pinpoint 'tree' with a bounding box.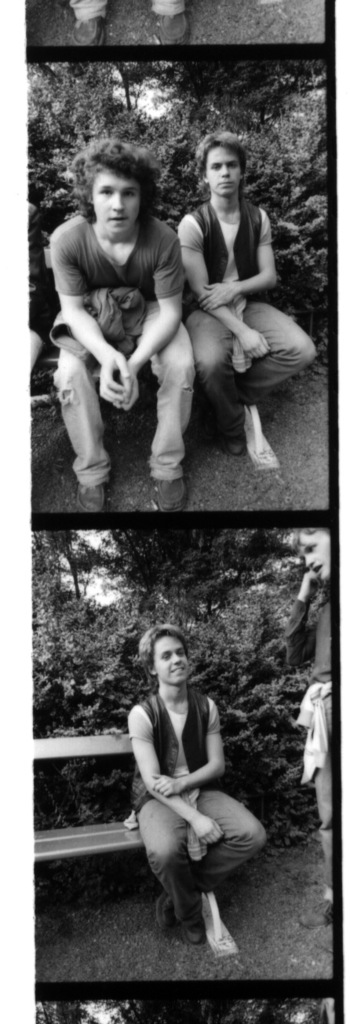
{"left": 32, "top": 531, "right": 330, "bottom": 843}.
